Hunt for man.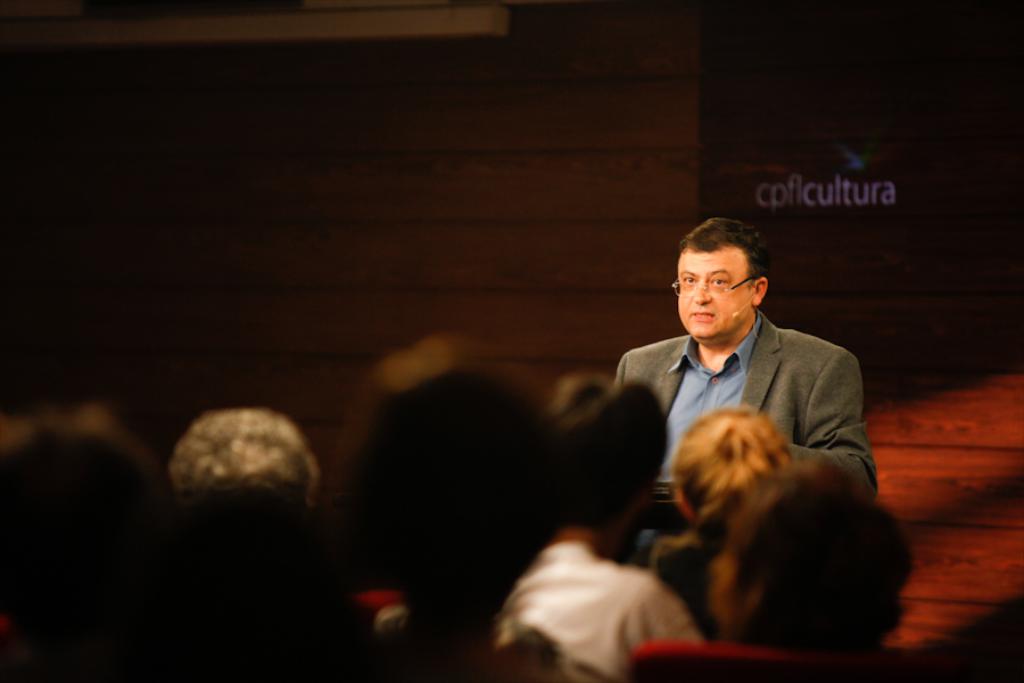
Hunted down at [584, 239, 886, 543].
